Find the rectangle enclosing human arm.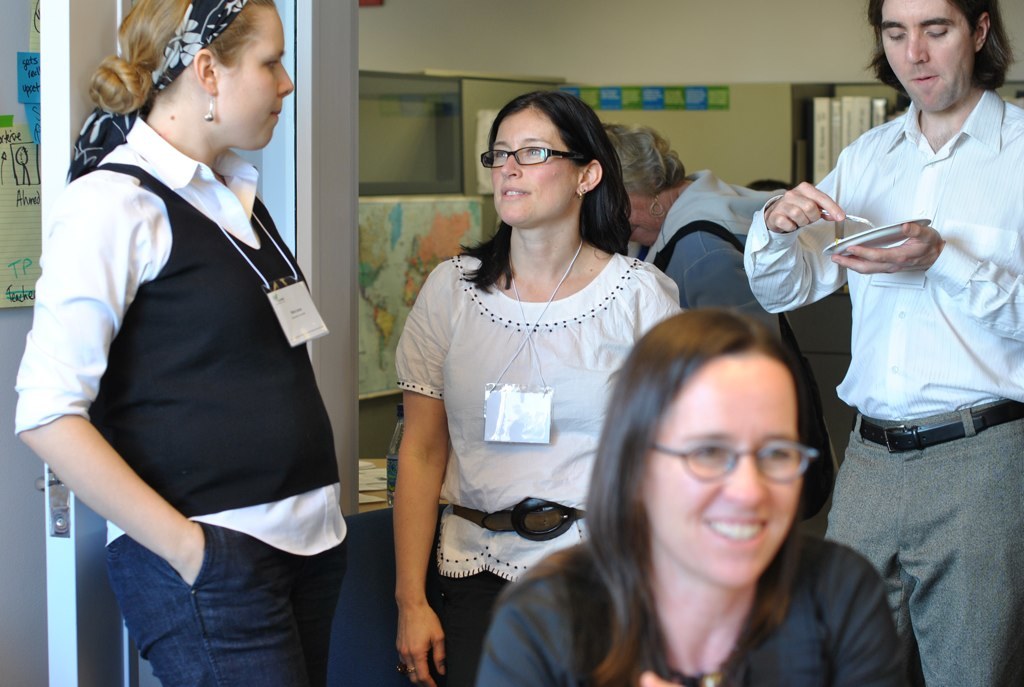
crop(743, 151, 851, 321).
